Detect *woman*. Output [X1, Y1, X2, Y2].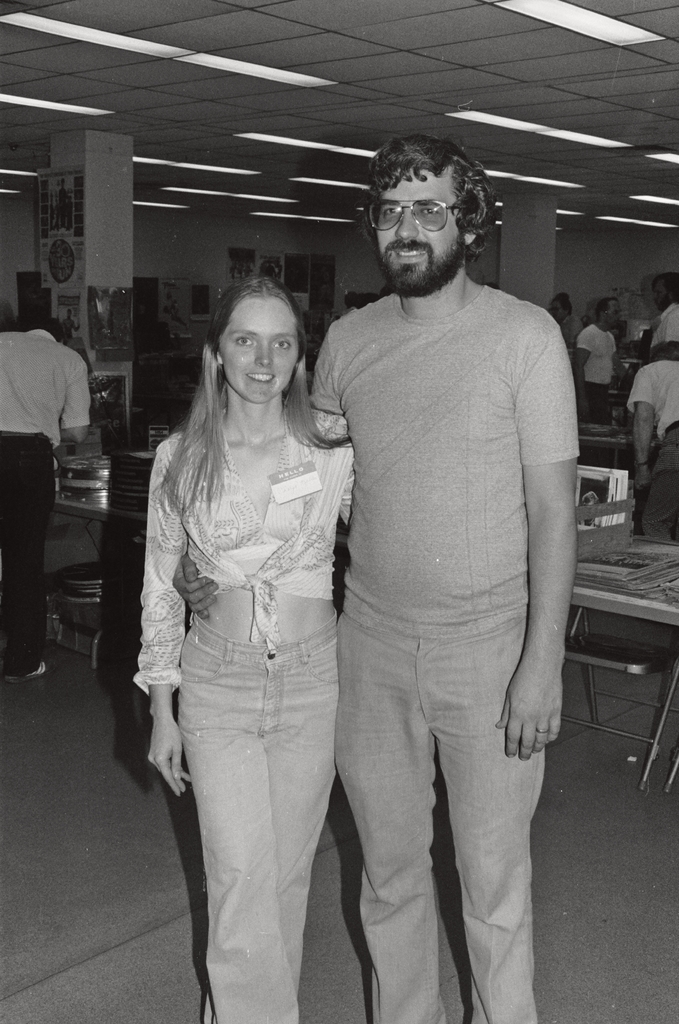
[134, 241, 390, 1012].
